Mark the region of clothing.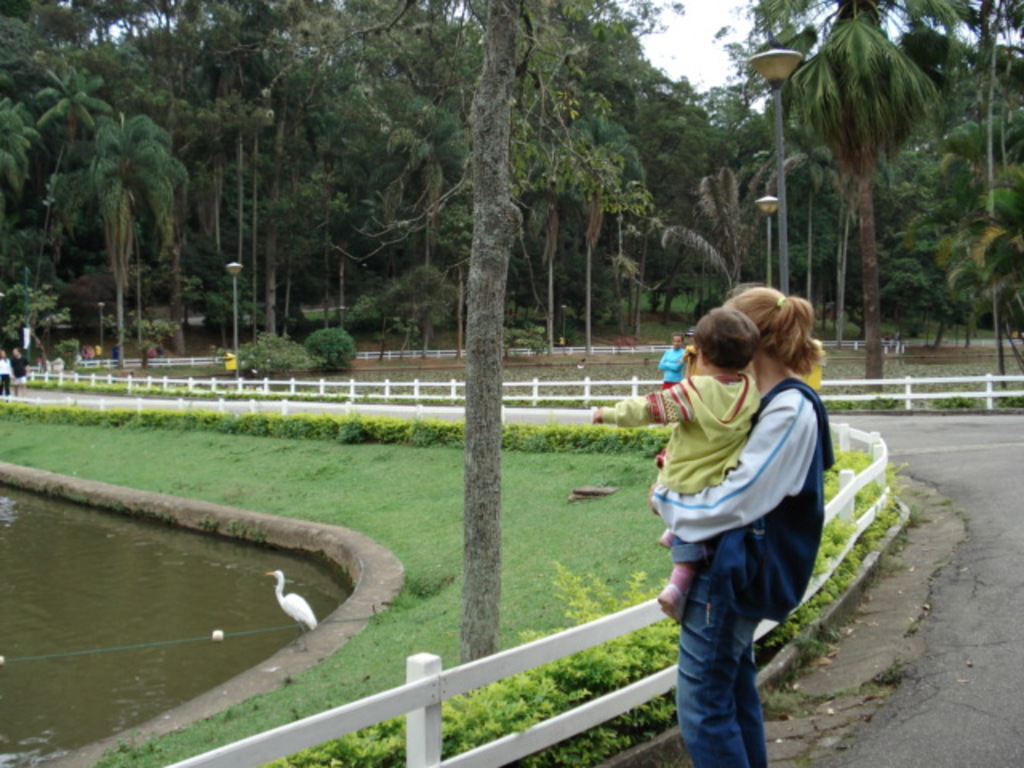
Region: rect(662, 339, 824, 742).
